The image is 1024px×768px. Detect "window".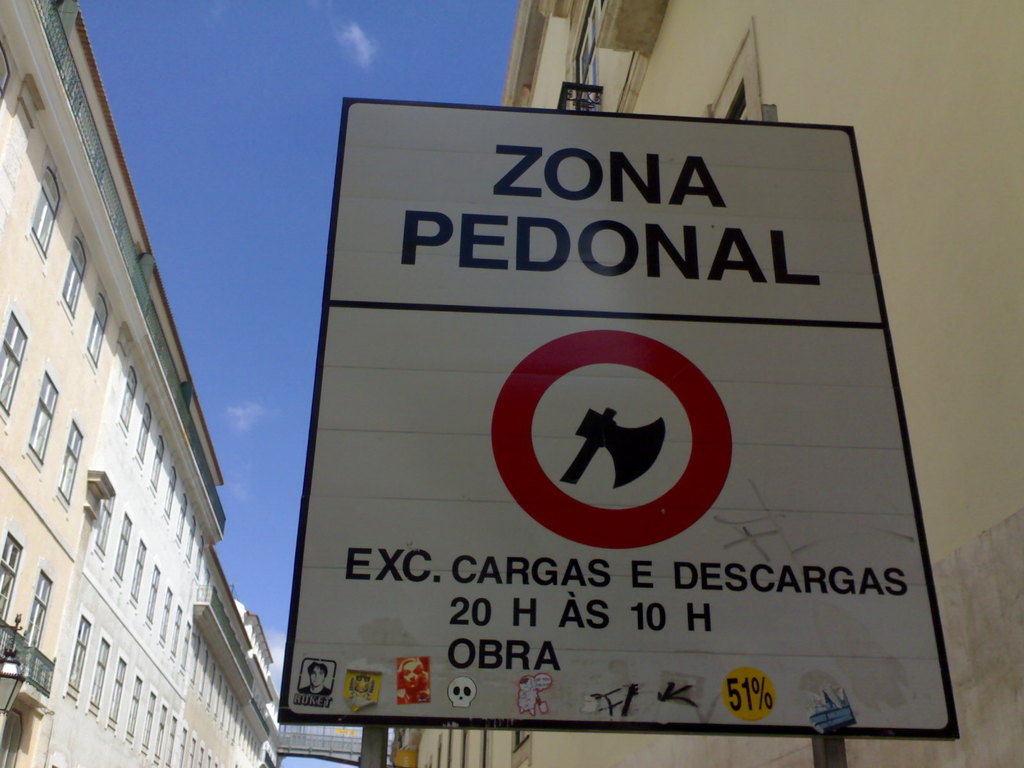
Detection: <box>86,631,115,720</box>.
